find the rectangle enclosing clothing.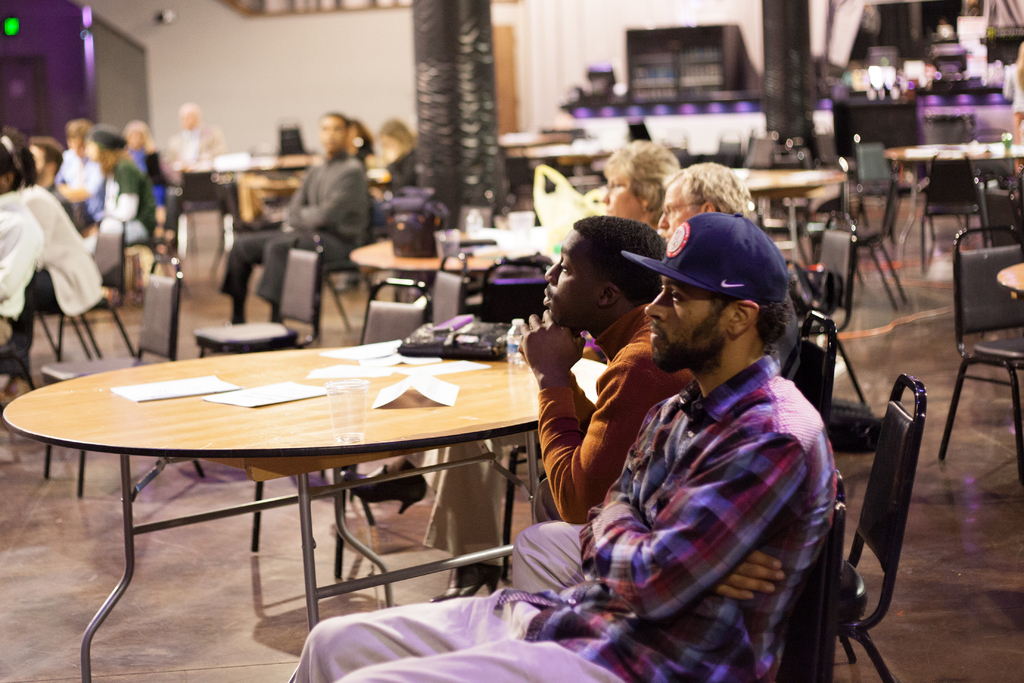
[501, 356, 833, 682].
